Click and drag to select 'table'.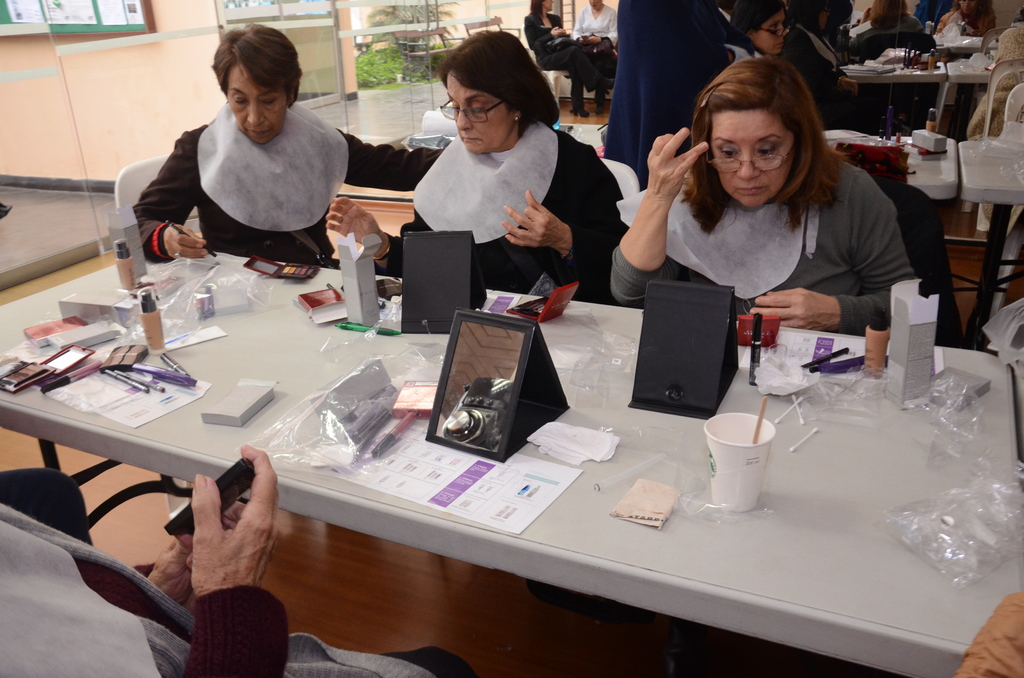
Selection: {"left": 822, "top": 124, "right": 960, "bottom": 225}.
